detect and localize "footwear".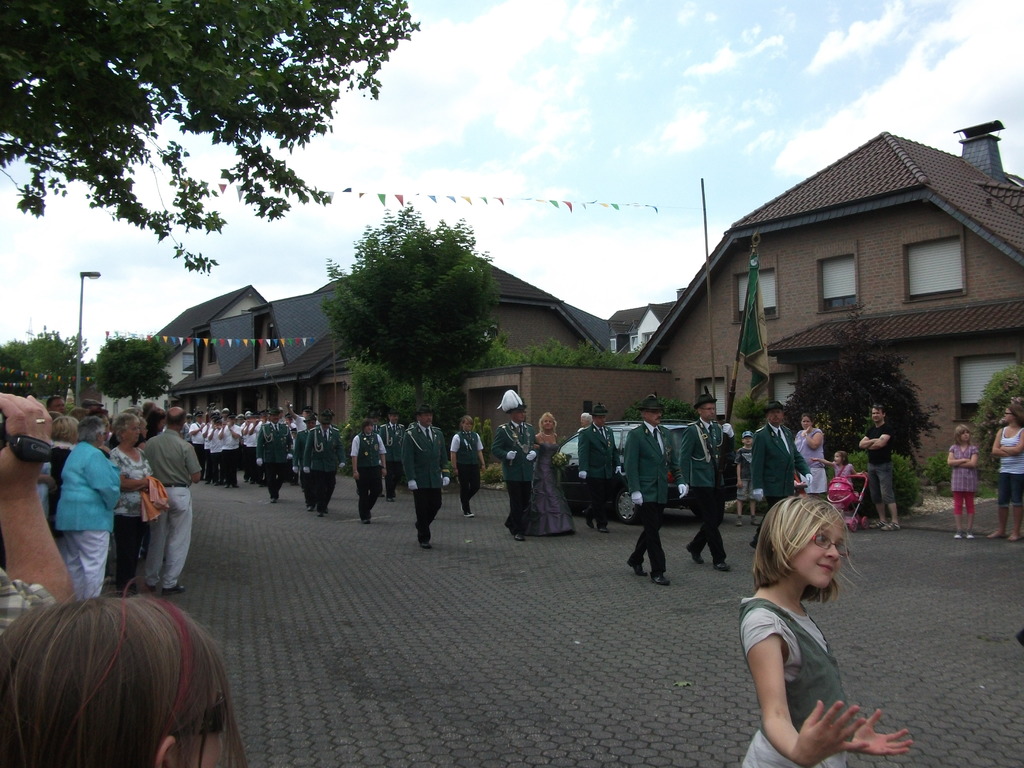
Localized at Rect(364, 519, 371, 523).
